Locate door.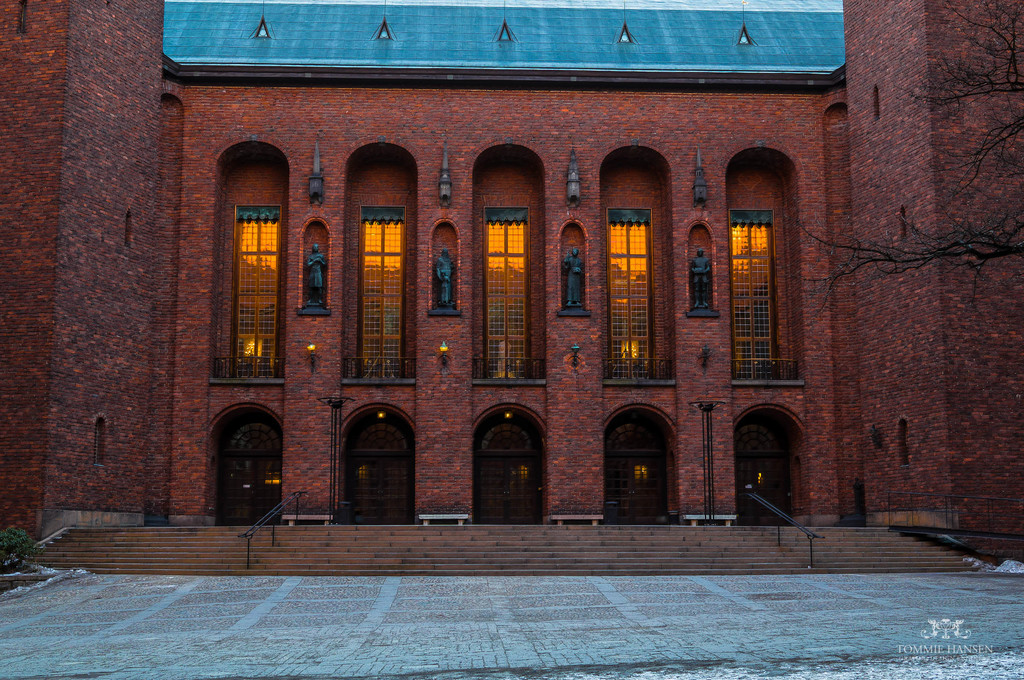
Bounding box: Rect(352, 458, 407, 524).
